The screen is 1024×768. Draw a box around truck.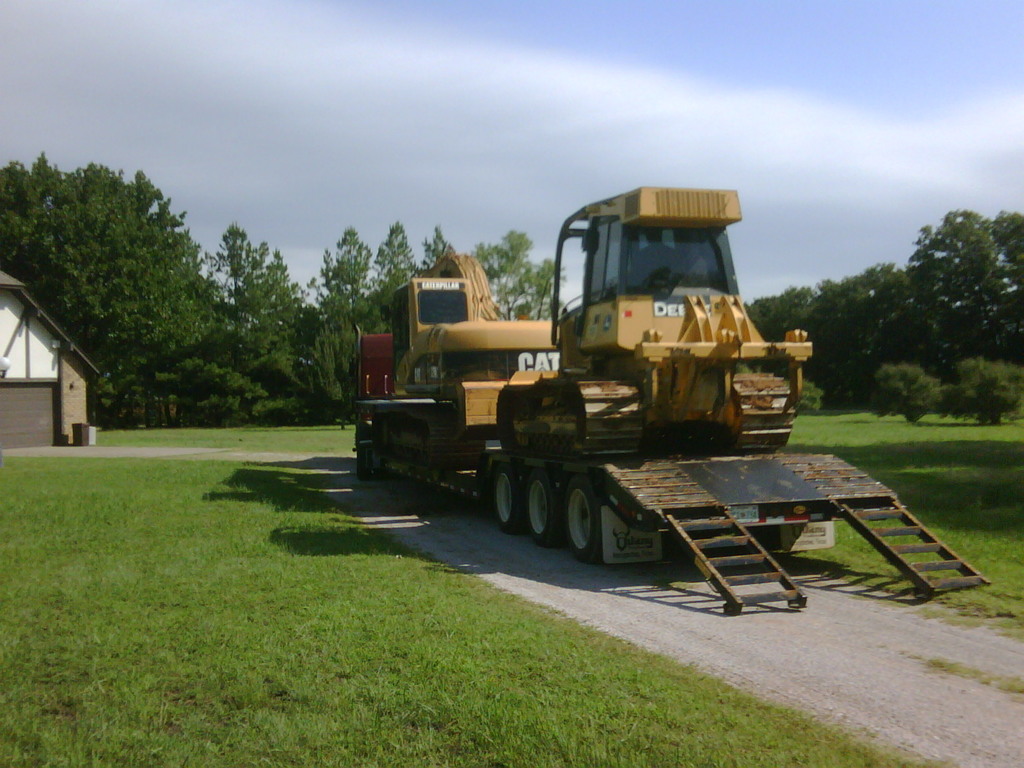
x1=332, y1=196, x2=875, y2=582.
